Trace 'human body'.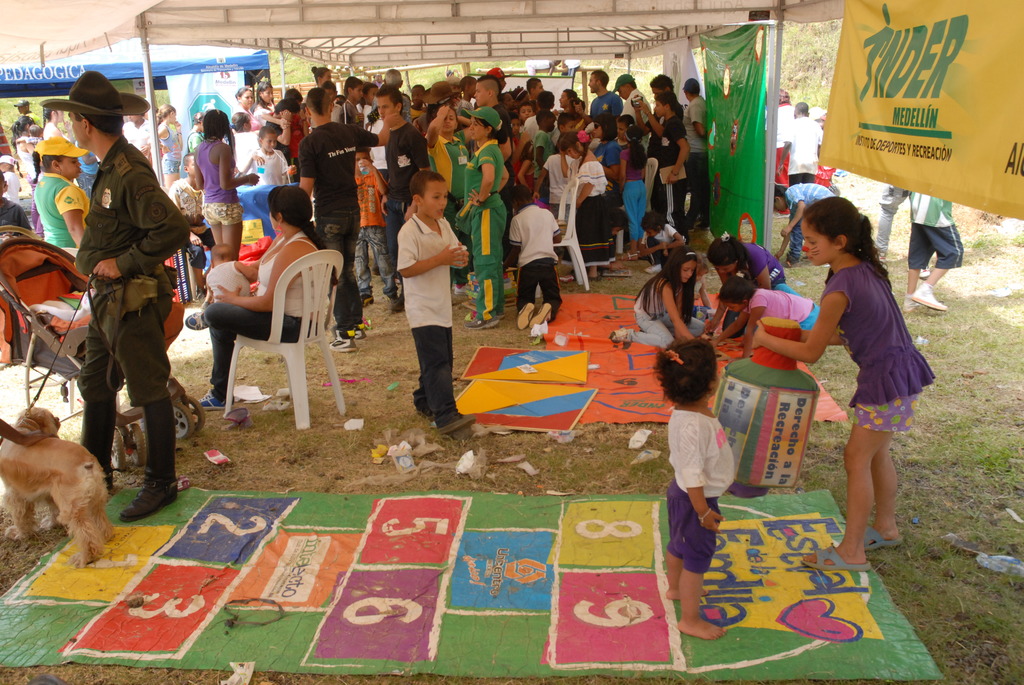
Traced to {"x1": 904, "y1": 196, "x2": 959, "y2": 313}.
